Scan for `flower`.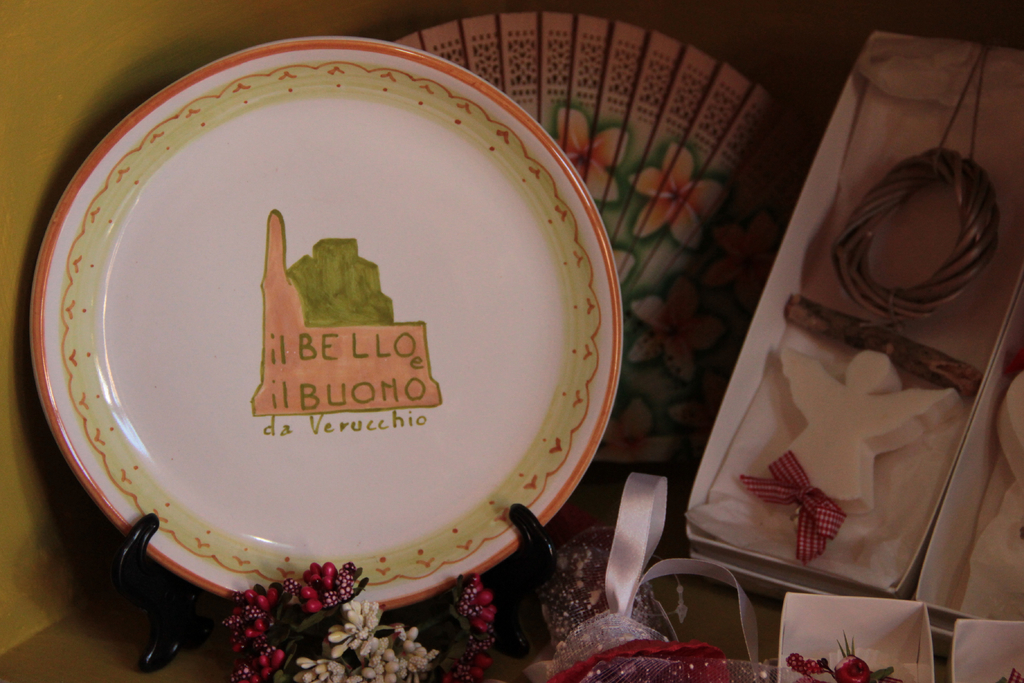
Scan result: (left=624, top=136, right=724, bottom=253).
